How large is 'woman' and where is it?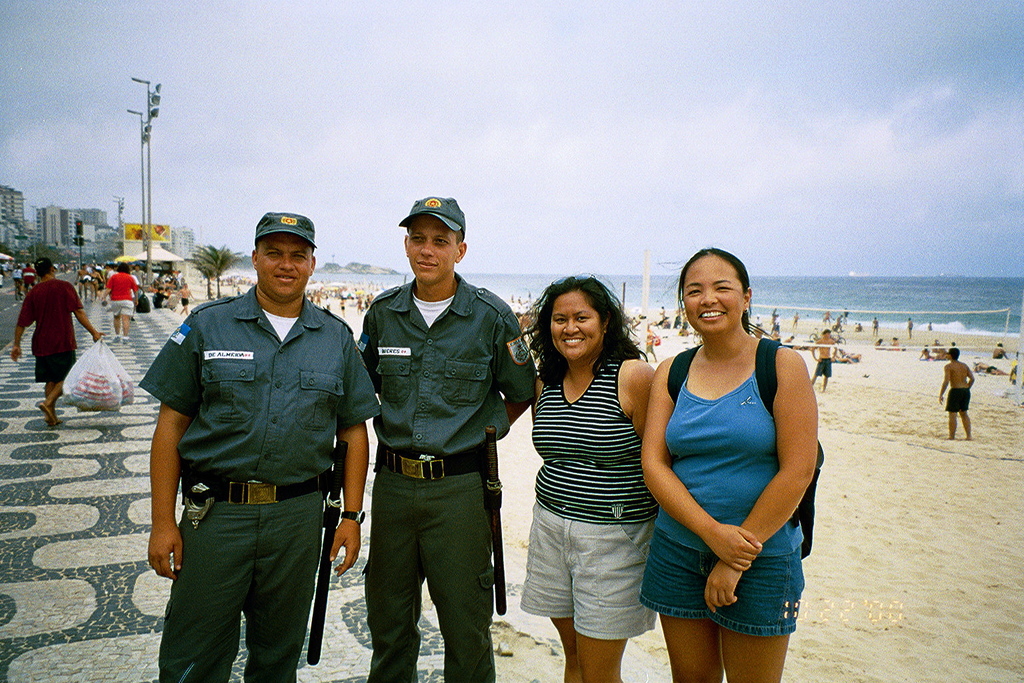
Bounding box: Rect(525, 270, 656, 682).
